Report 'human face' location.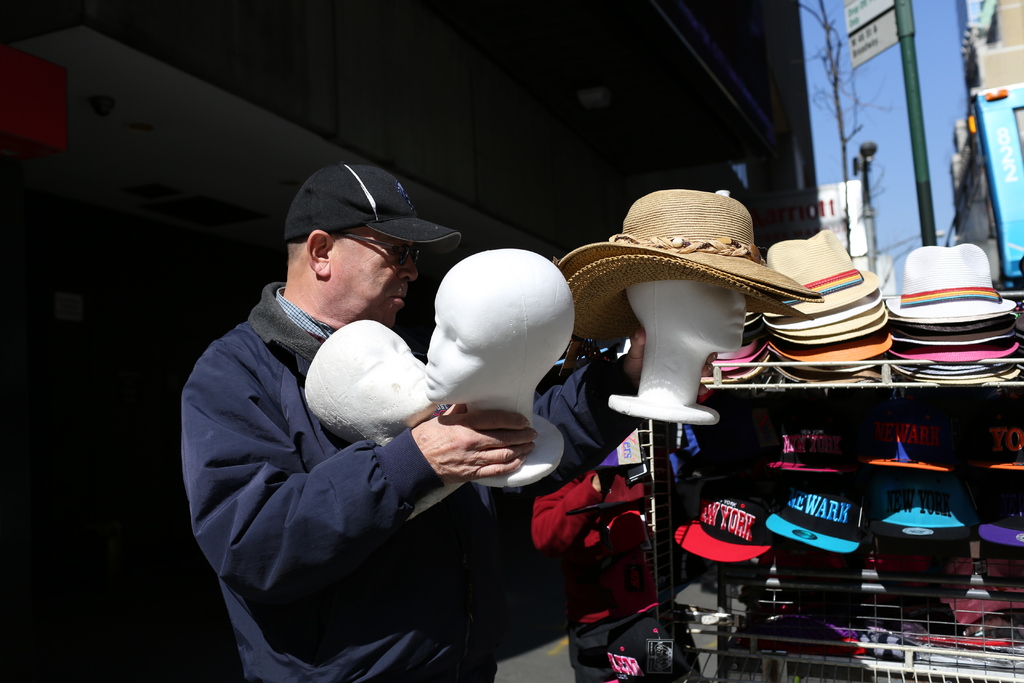
Report: box=[422, 280, 507, 406].
